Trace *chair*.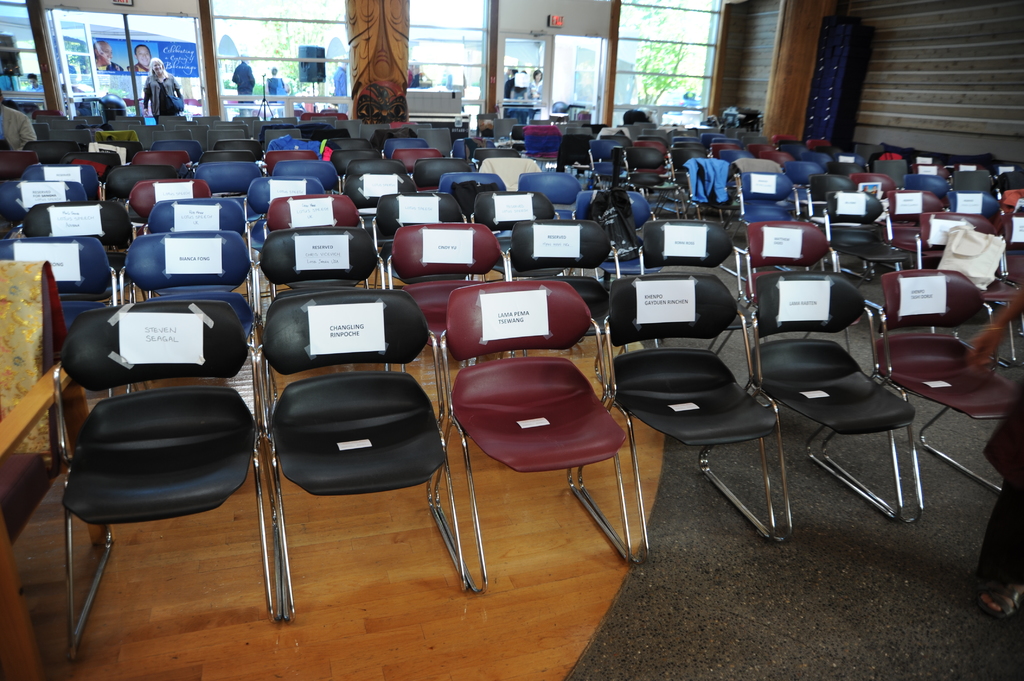
Traced to detection(442, 171, 511, 223).
